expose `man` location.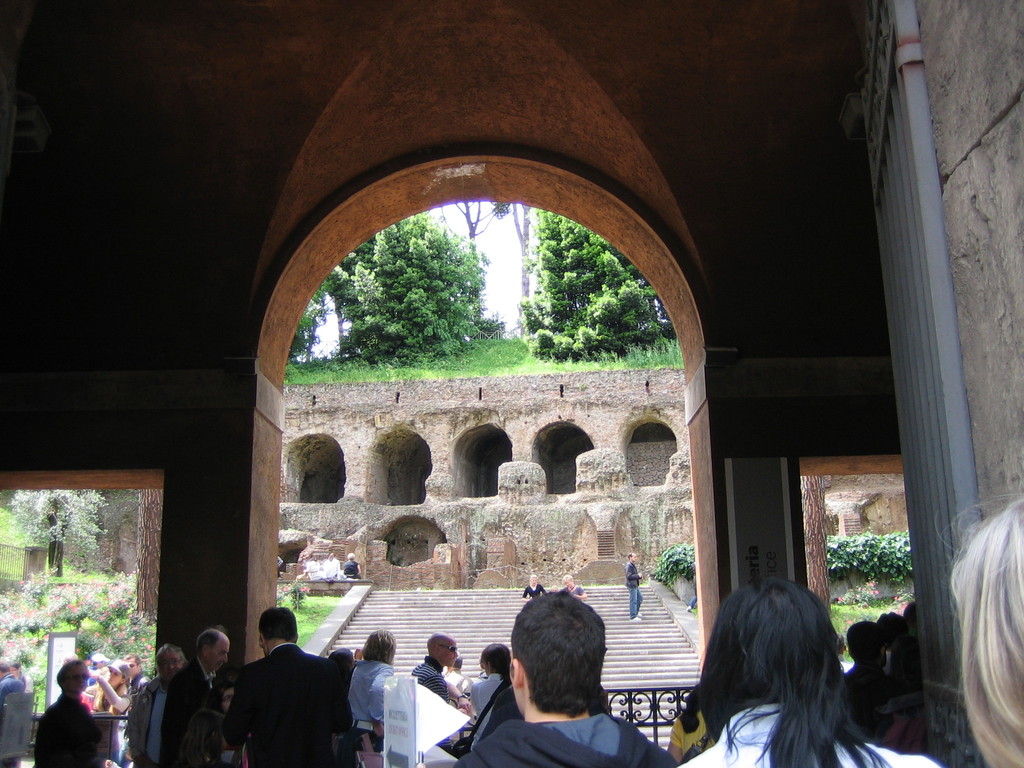
Exposed at left=221, top=606, right=355, bottom=767.
